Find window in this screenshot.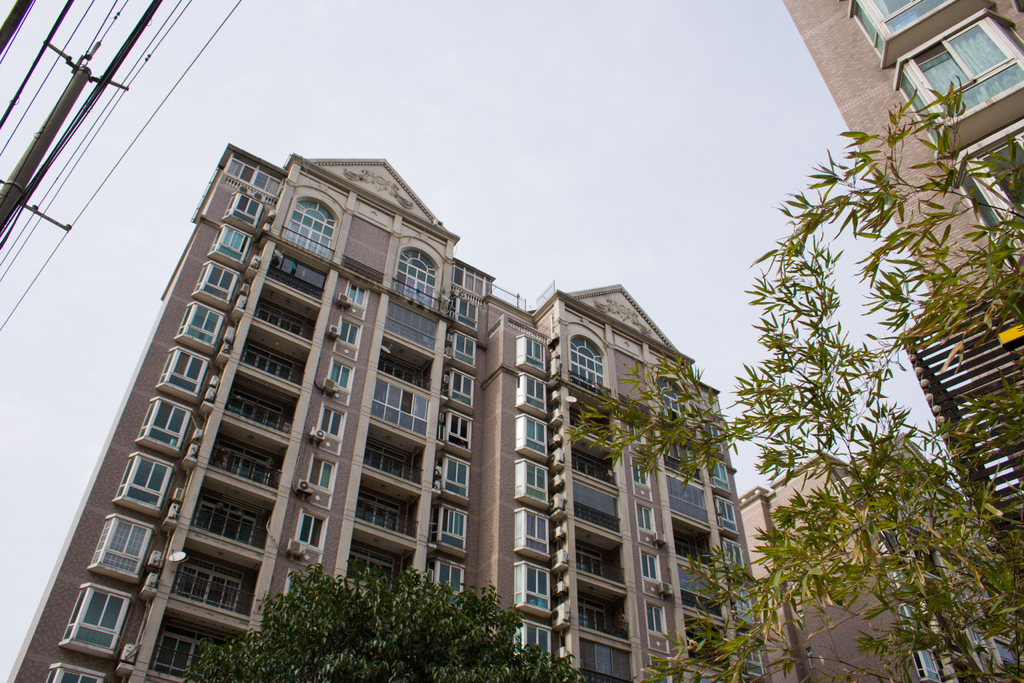
The bounding box for window is 685,621,726,671.
